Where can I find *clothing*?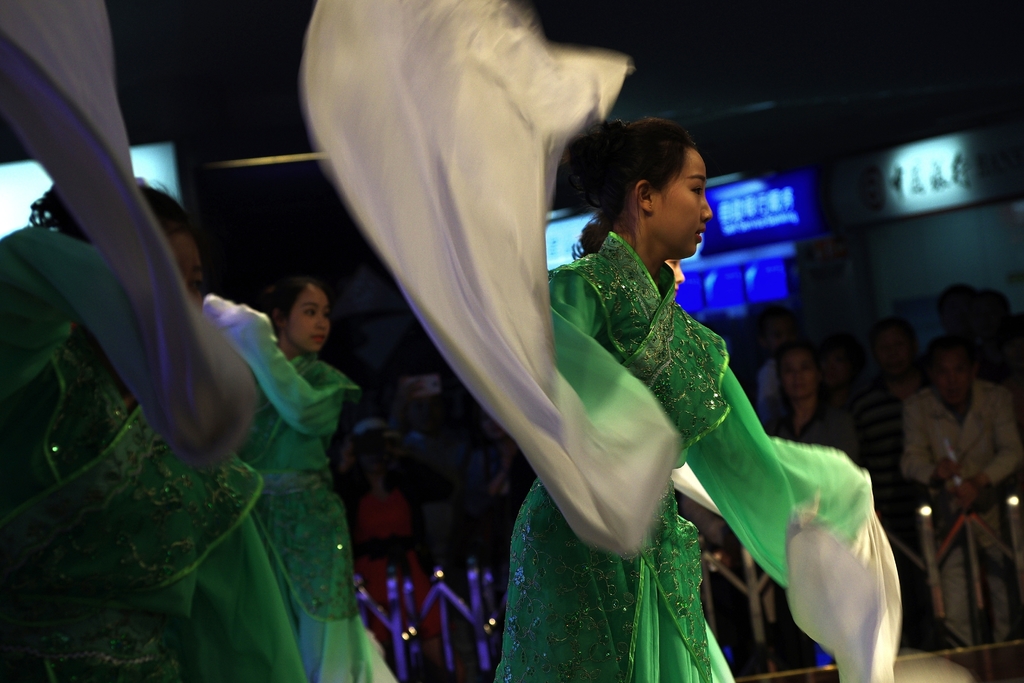
You can find it at (854, 367, 930, 502).
